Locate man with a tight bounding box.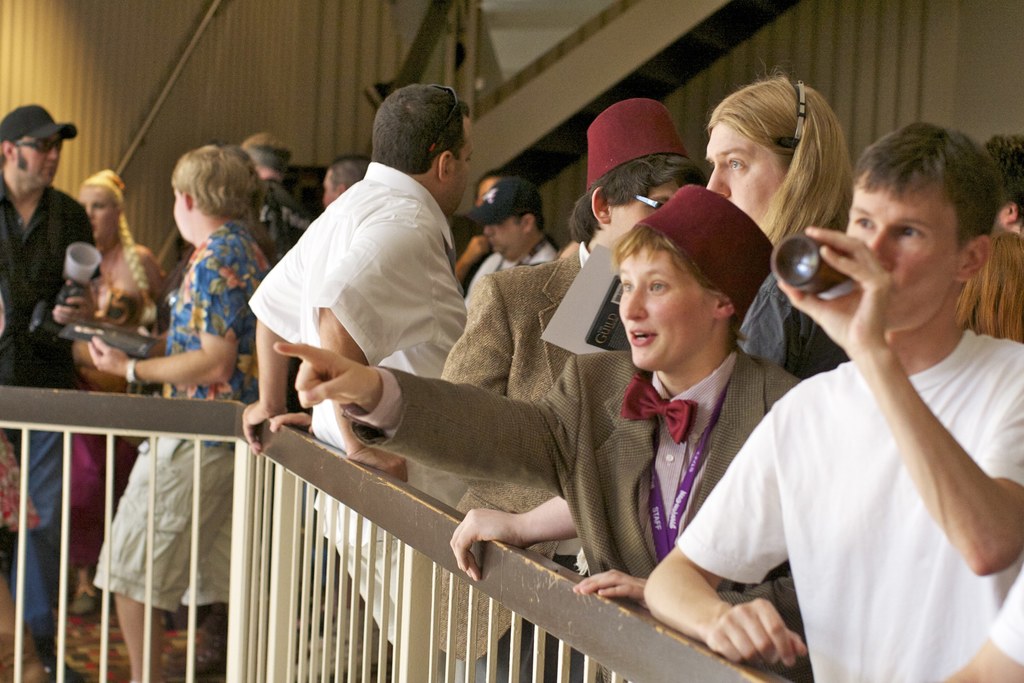
select_region(242, 134, 310, 263).
